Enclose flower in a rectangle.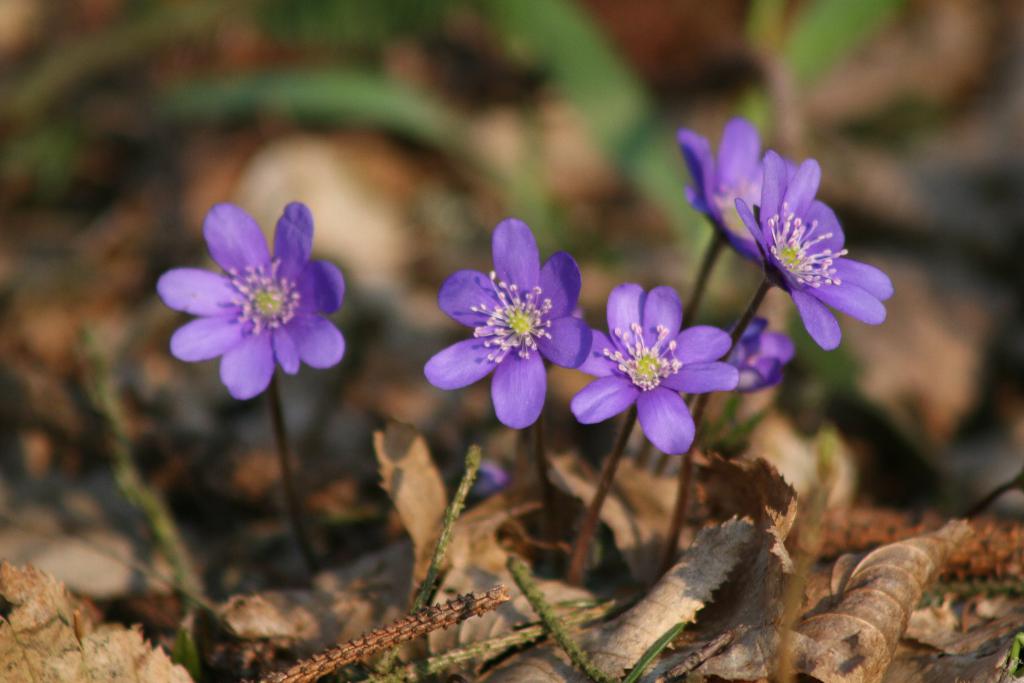
[159,192,349,402].
